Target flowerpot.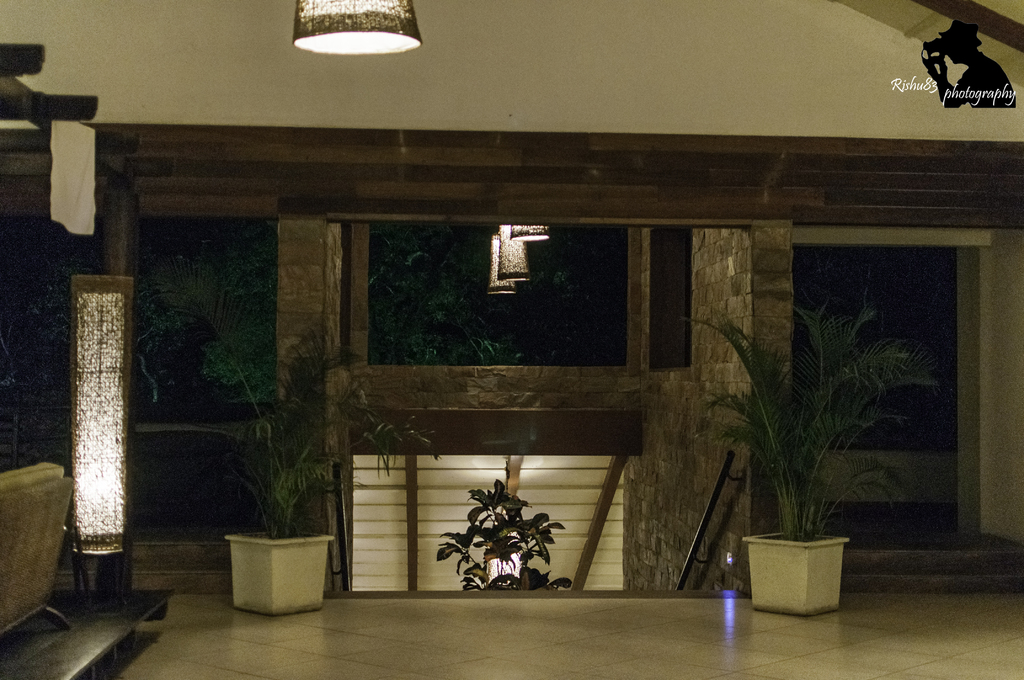
Target region: [742,526,850,619].
